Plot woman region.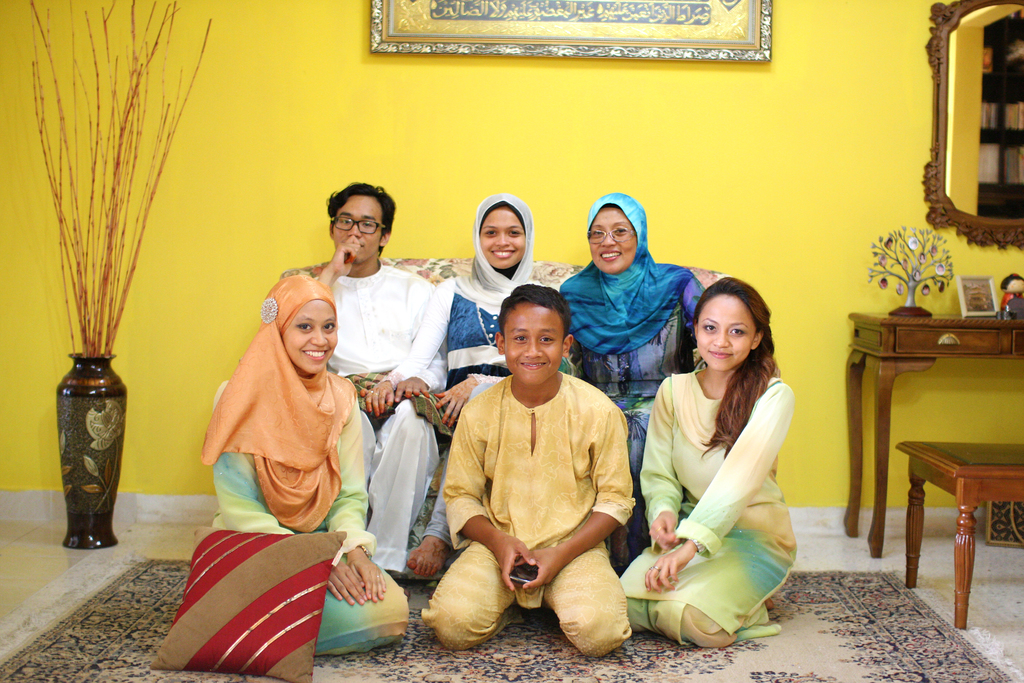
Plotted at Rect(559, 193, 724, 567).
